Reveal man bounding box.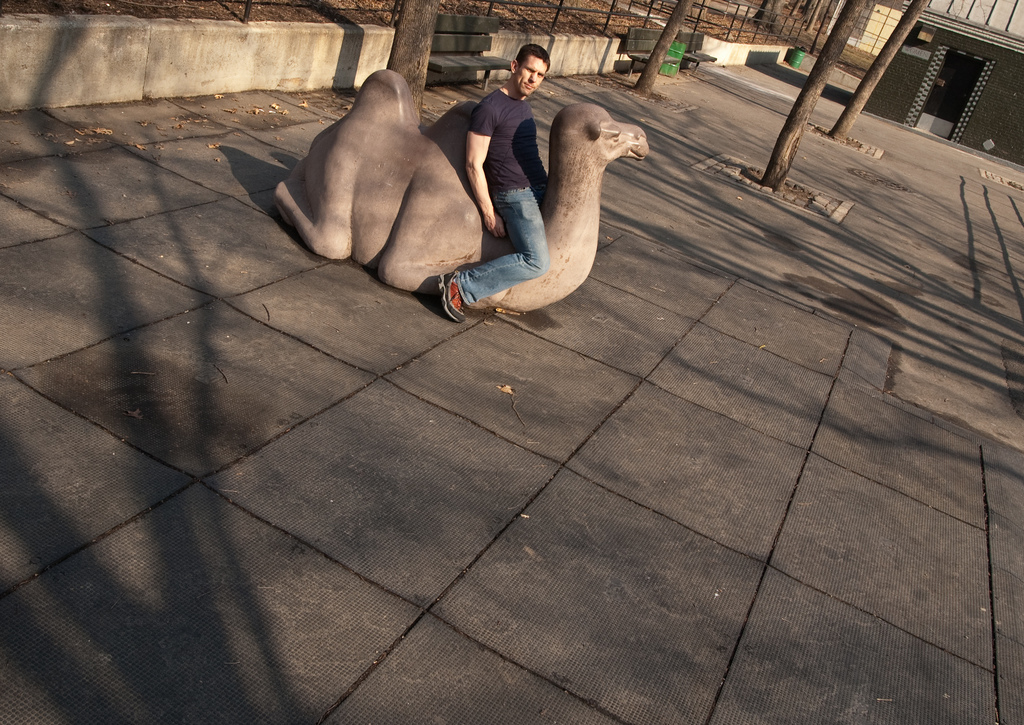
Revealed: [437,44,551,325].
